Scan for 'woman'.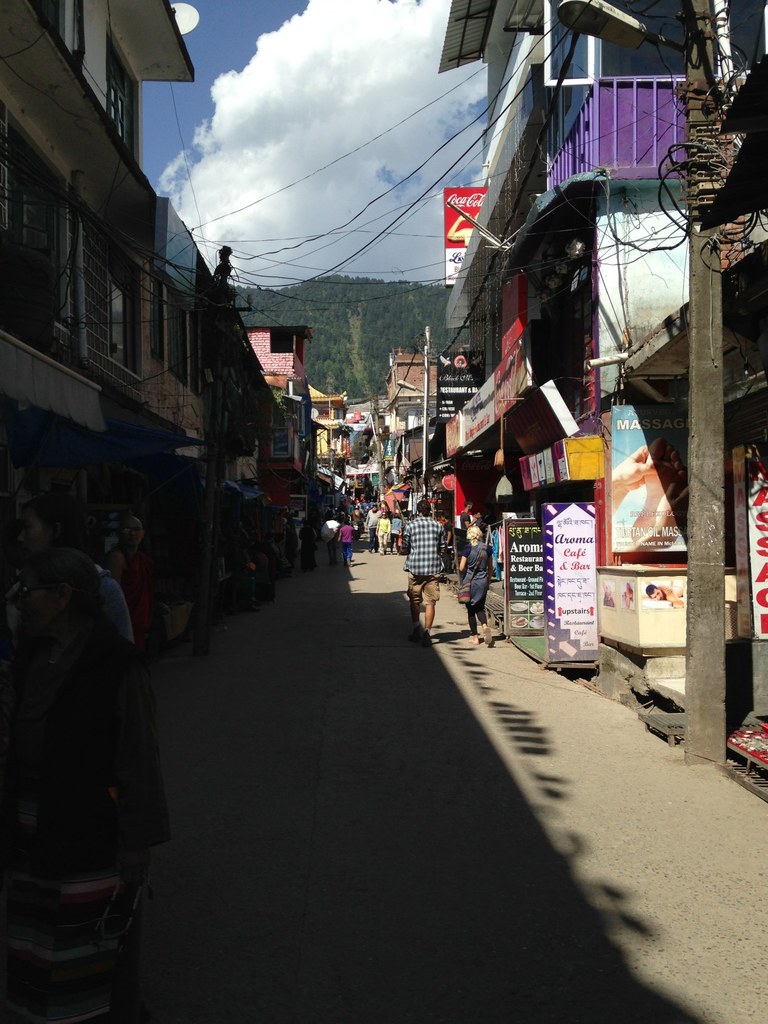
Scan result: detection(453, 524, 493, 644).
